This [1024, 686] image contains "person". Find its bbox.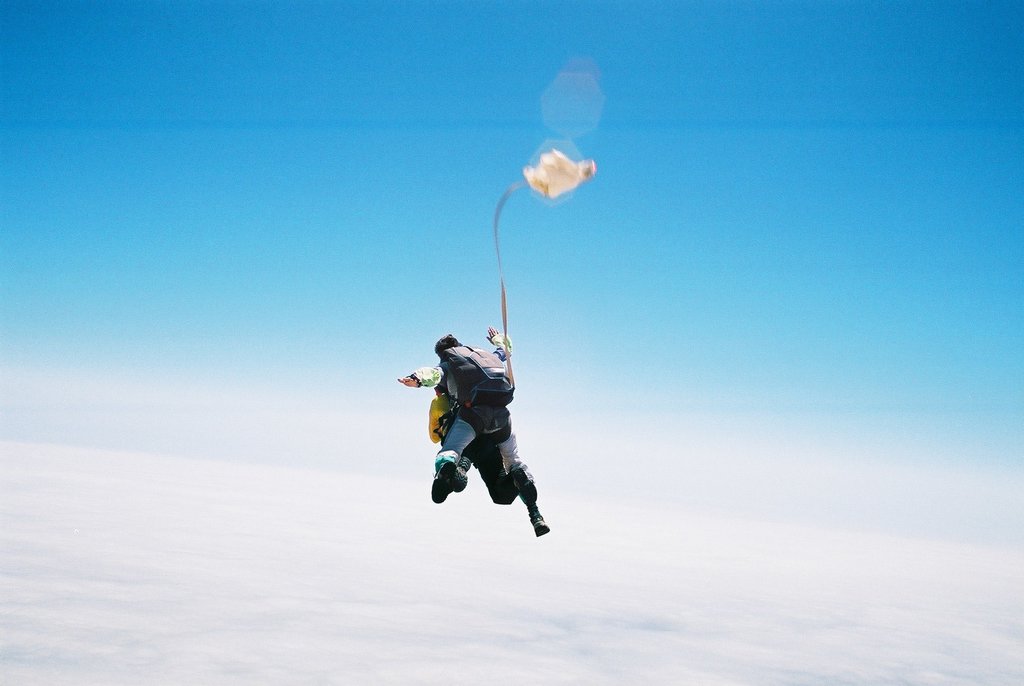
rect(412, 314, 542, 543).
